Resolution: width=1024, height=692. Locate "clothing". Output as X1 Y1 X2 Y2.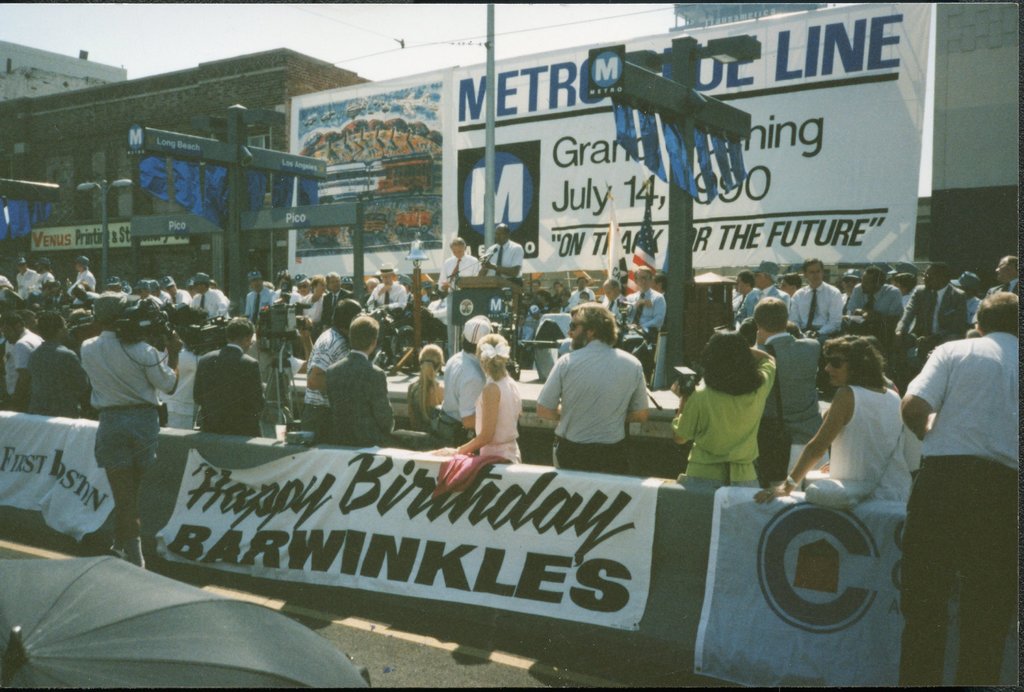
426 296 451 347.
